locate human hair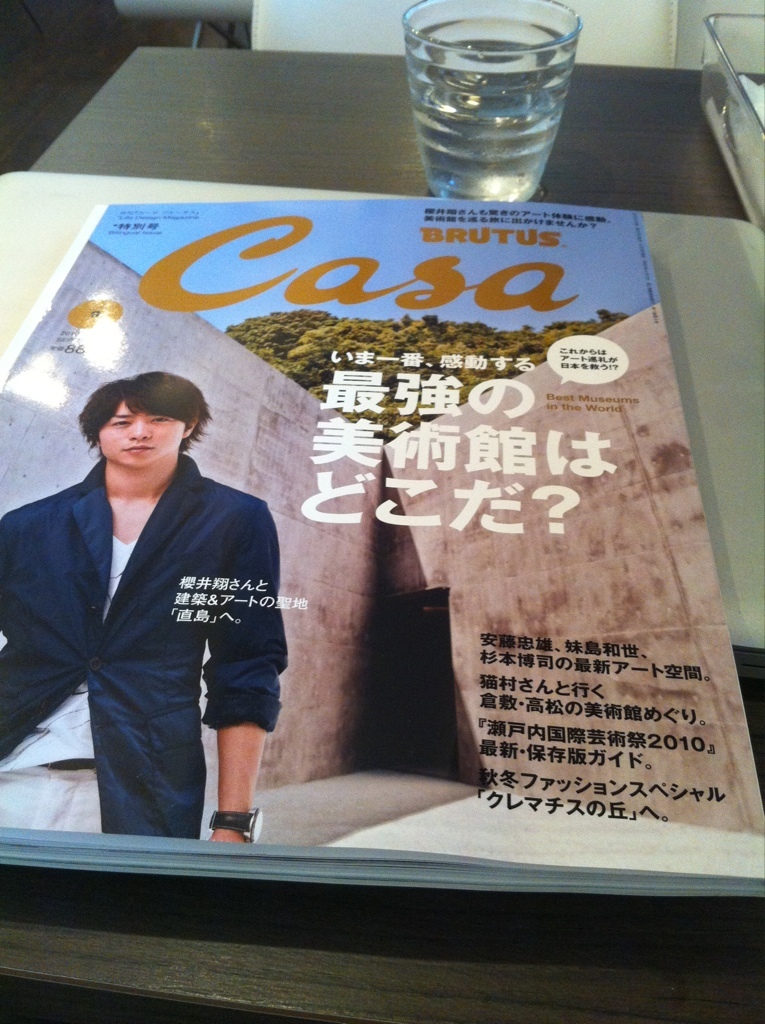
<bbox>74, 374, 198, 475</bbox>
